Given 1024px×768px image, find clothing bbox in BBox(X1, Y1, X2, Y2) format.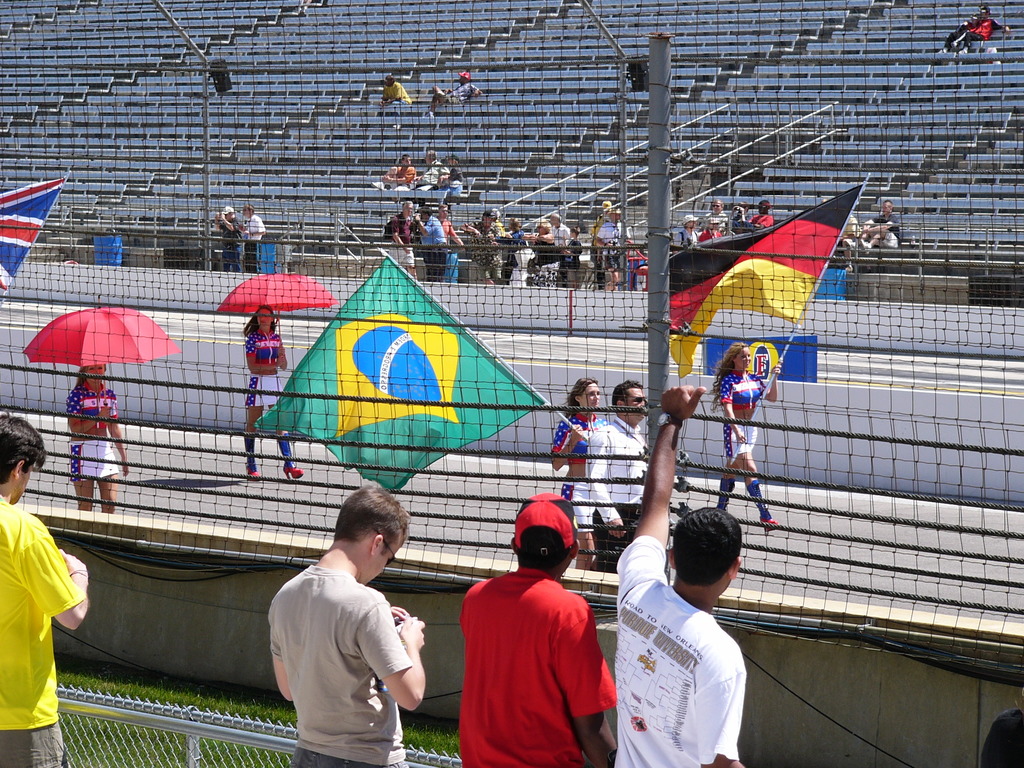
BBox(596, 215, 629, 268).
